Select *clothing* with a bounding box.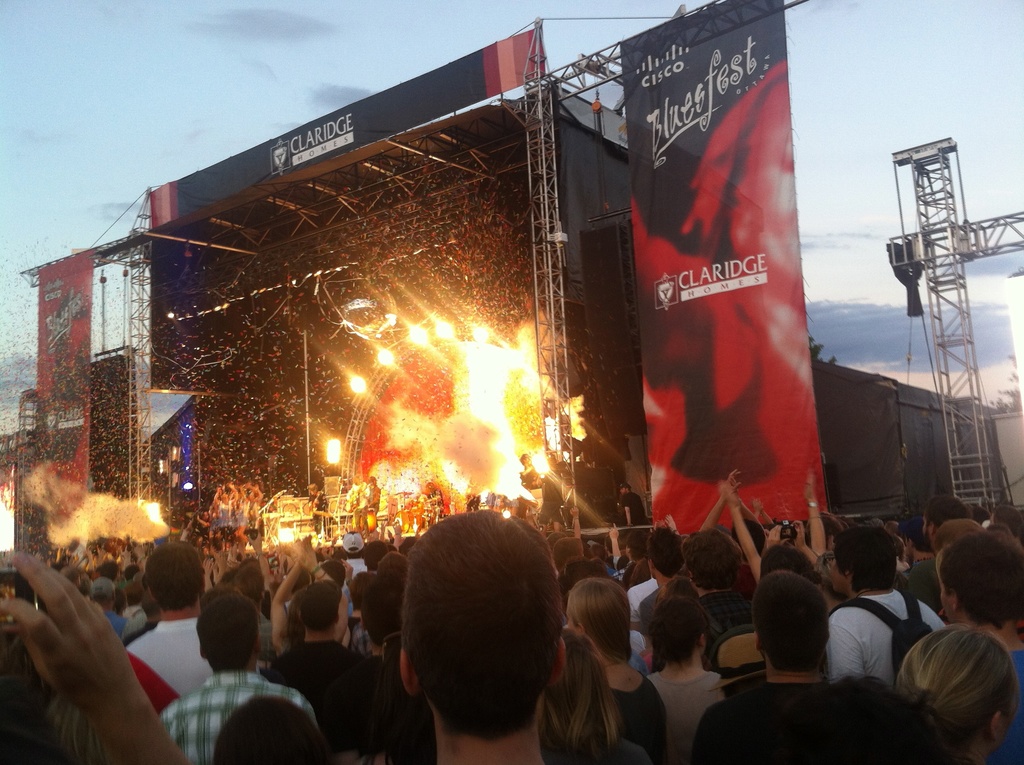
x1=617 y1=494 x2=644 y2=534.
